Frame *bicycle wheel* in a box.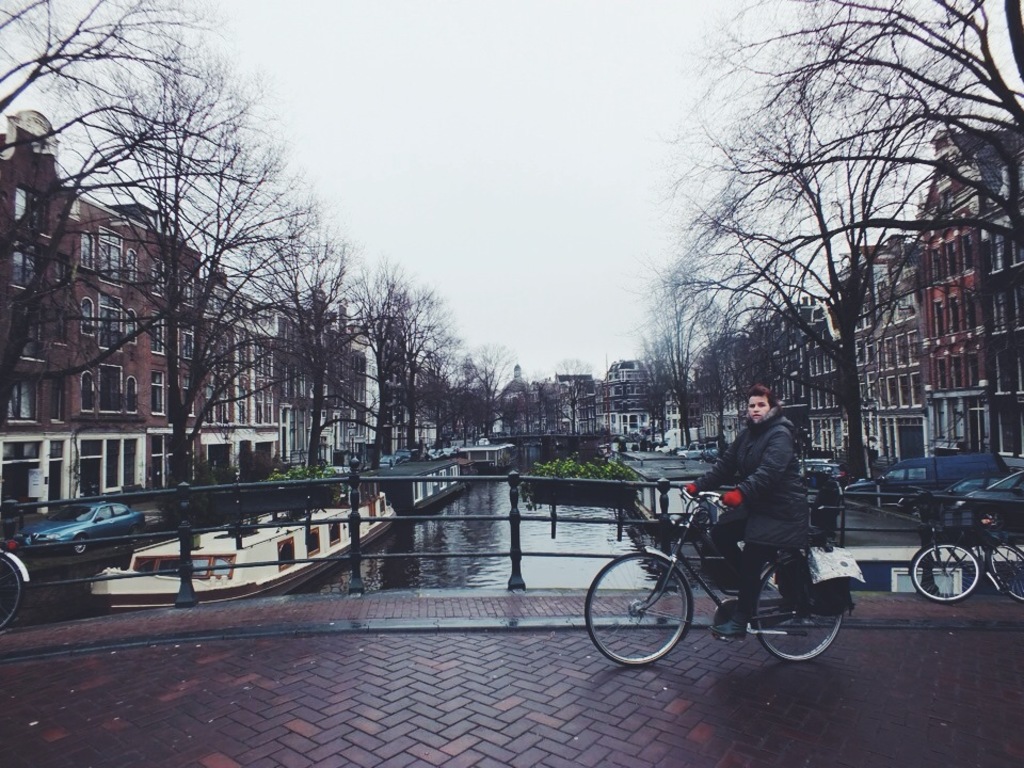
(left=985, top=534, right=1023, bottom=603).
